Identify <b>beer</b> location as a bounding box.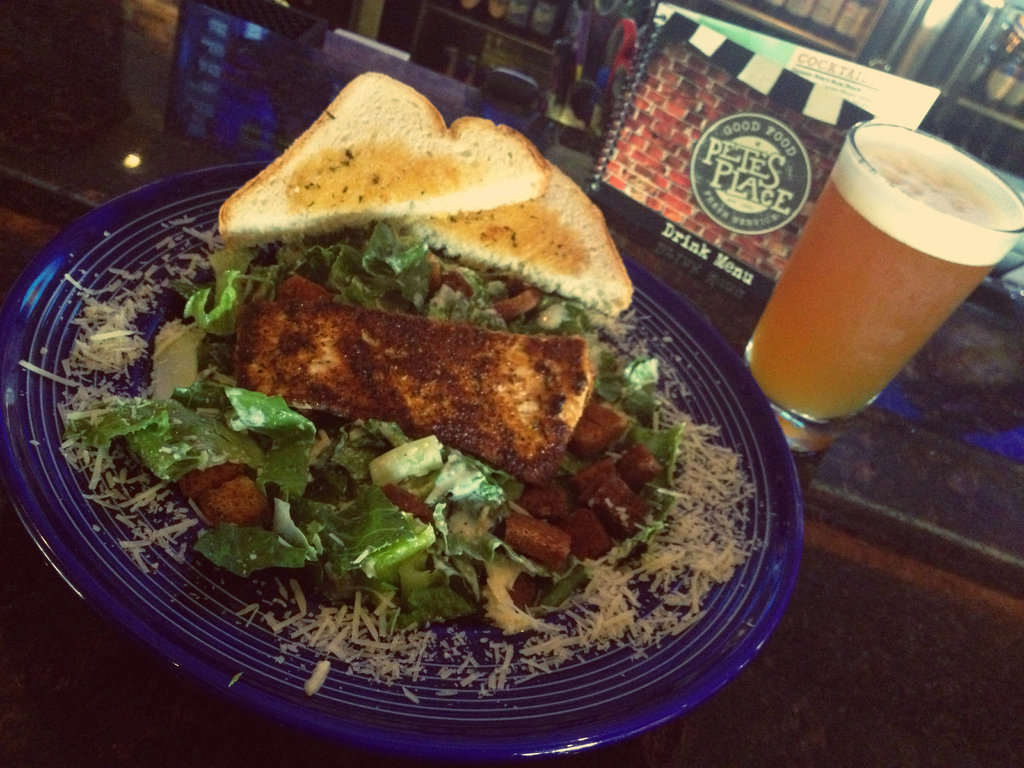
732/124/1023/462.
